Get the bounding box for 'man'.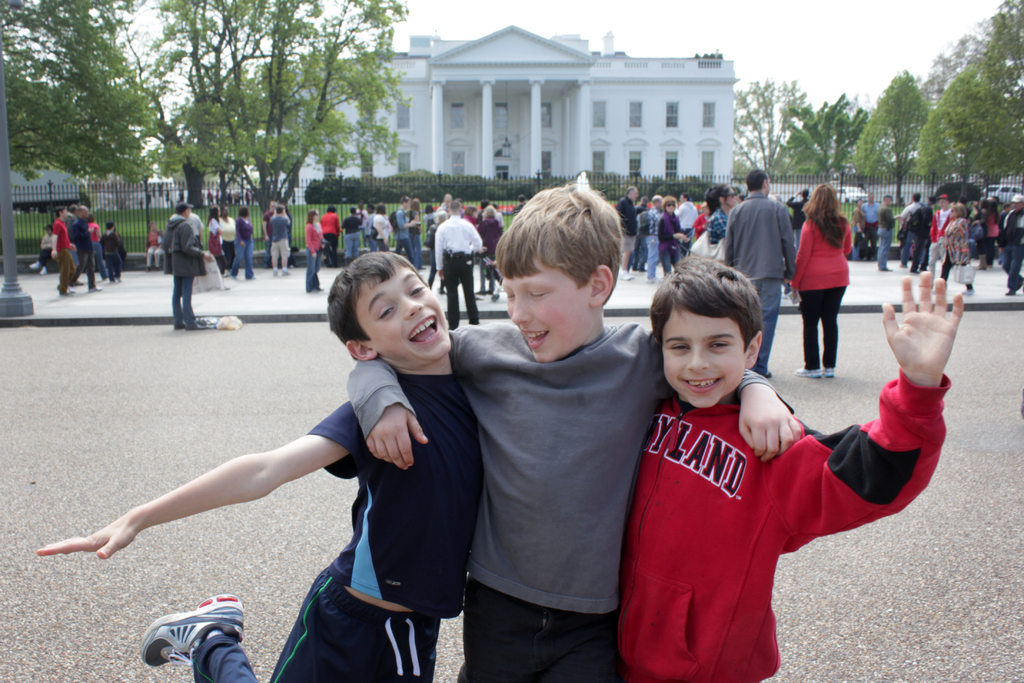
[left=337, top=208, right=365, bottom=265].
